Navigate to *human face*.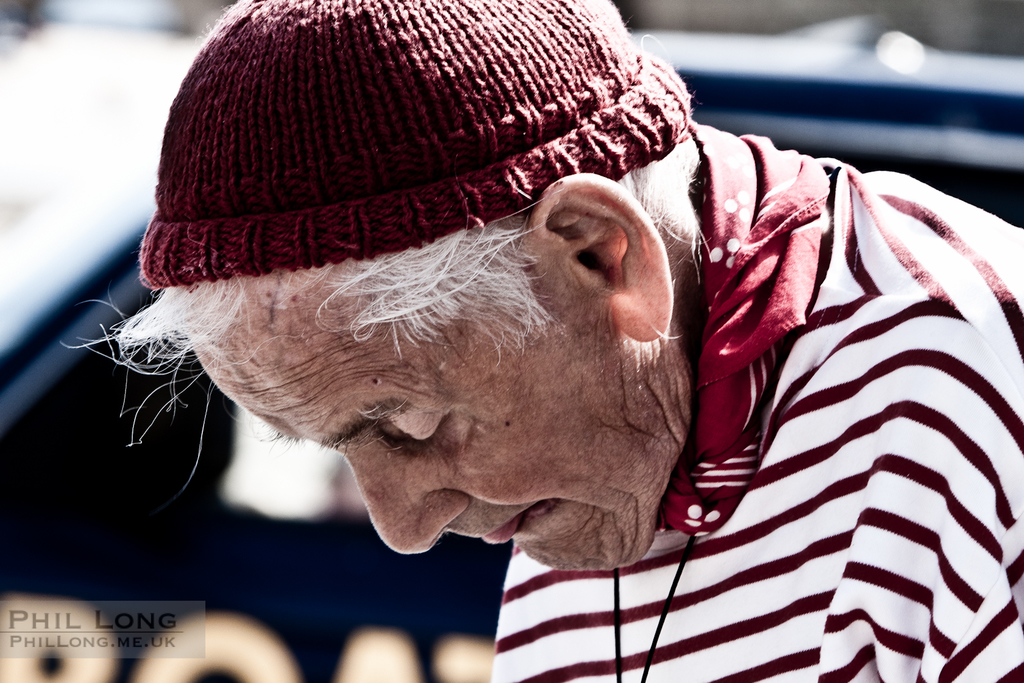
Navigation target: left=50, top=254, right=696, bottom=584.
